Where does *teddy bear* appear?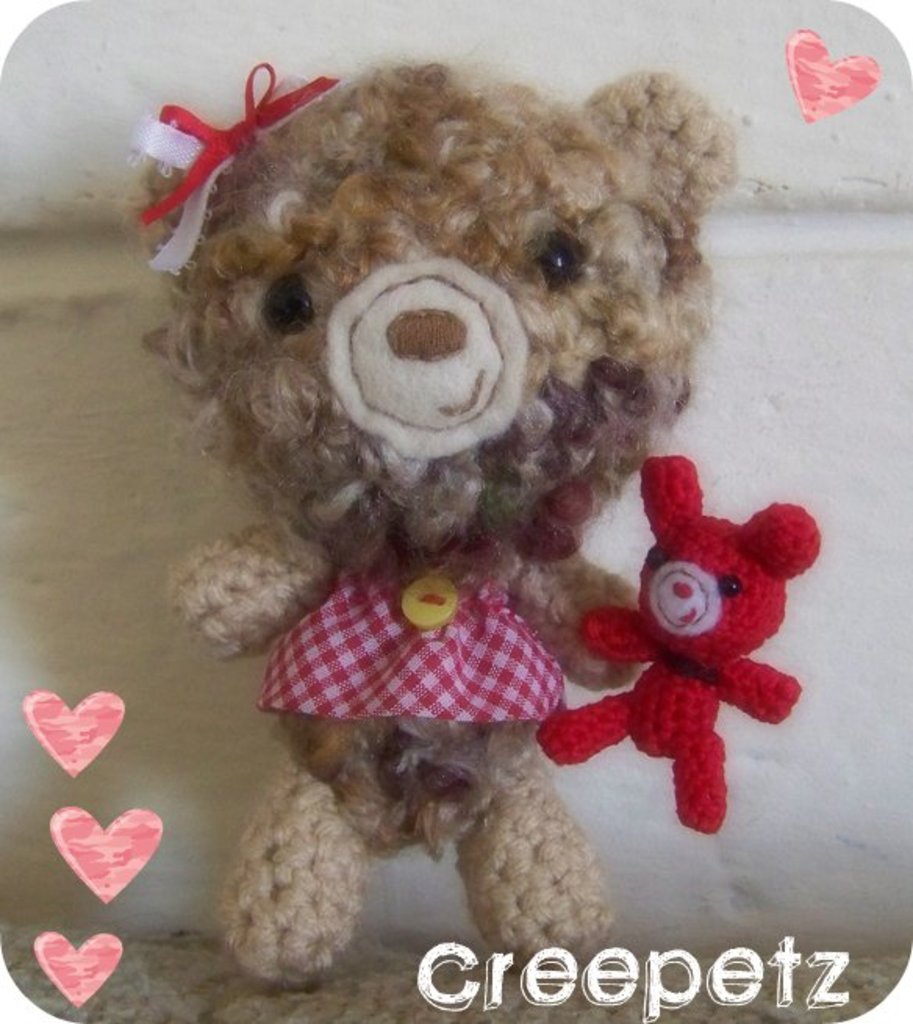
Appears at select_region(125, 63, 755, 986).
